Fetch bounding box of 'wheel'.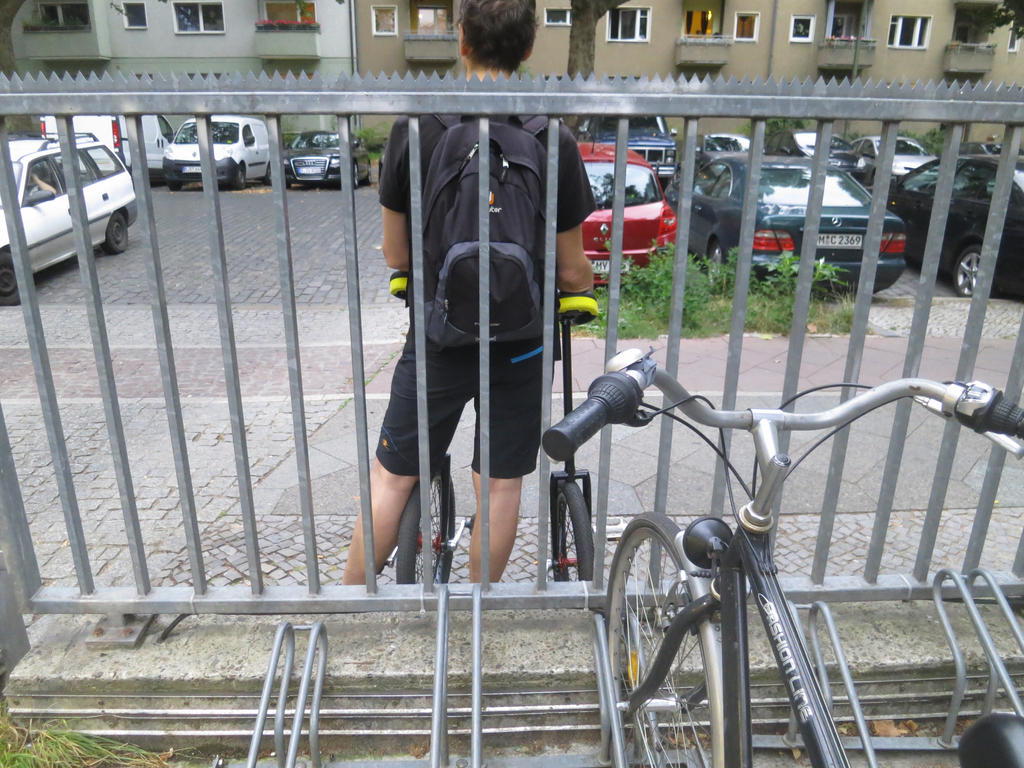
Bbox: box(353, 163, 360, 187).
